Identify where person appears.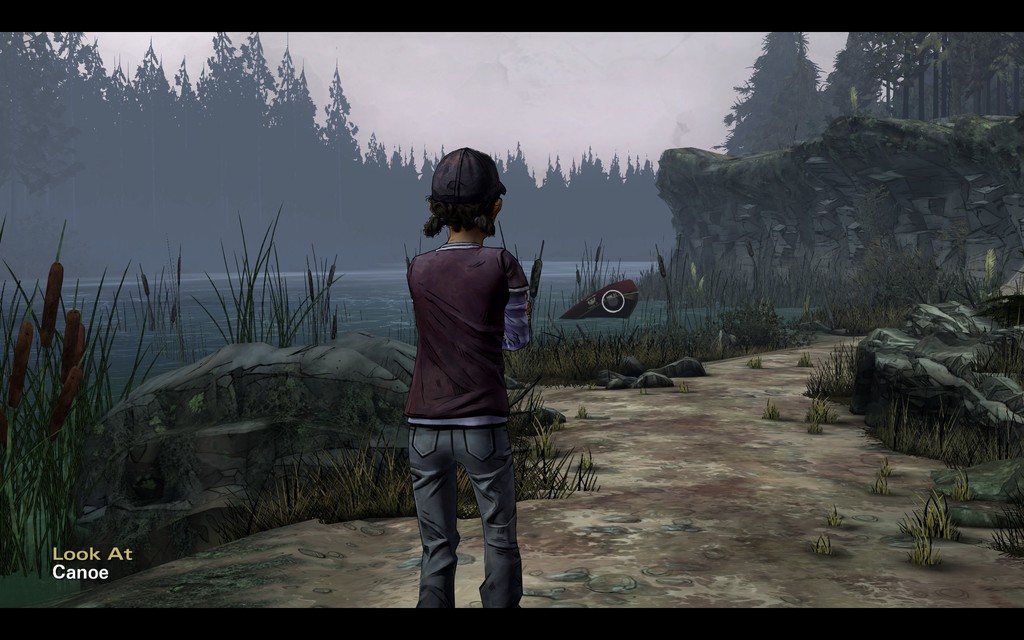
Appears at [x1=395, y1=130, x2=540, y2=610].
